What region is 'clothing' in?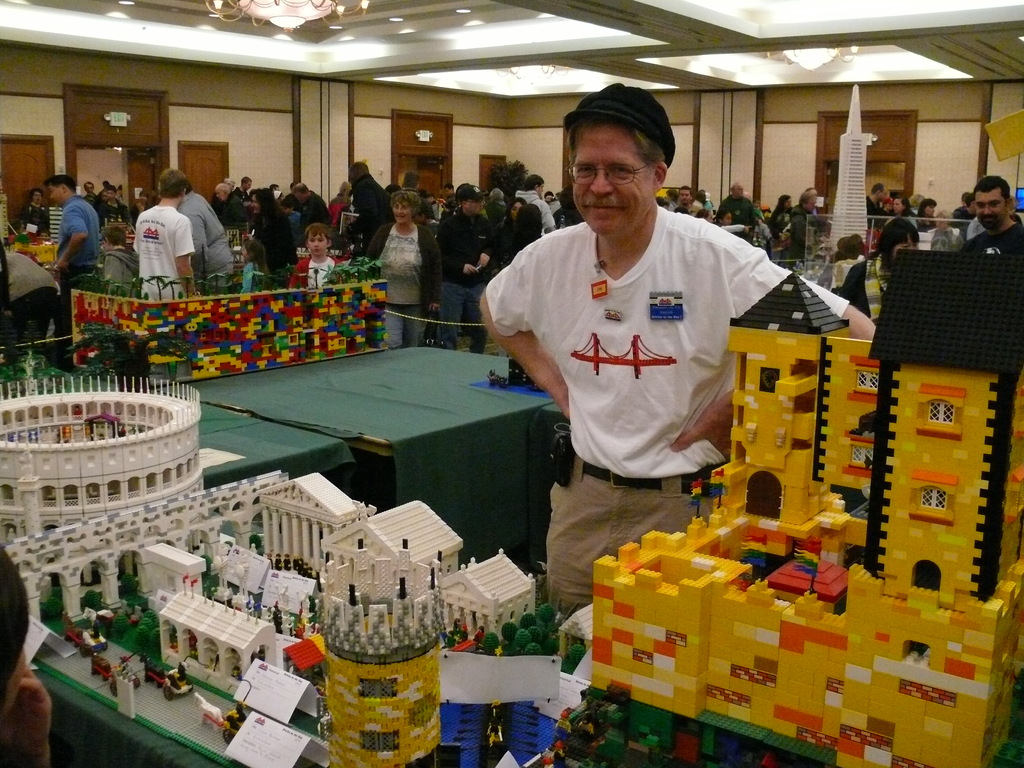
(102,197,130,230).
